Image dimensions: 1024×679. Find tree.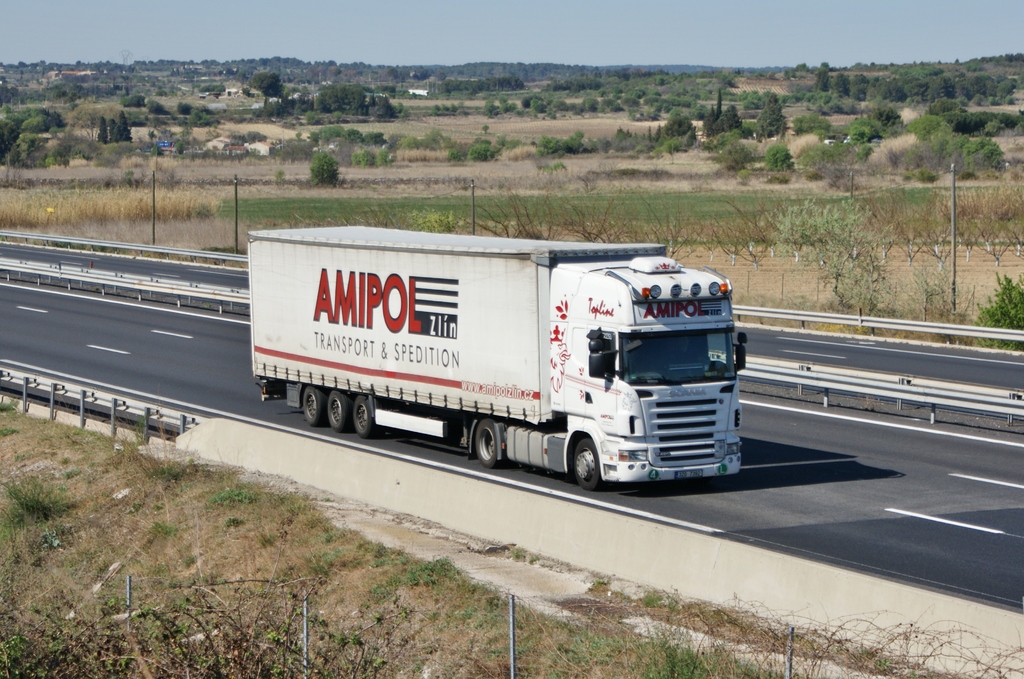
Rect(308, 142, 341, 186).
